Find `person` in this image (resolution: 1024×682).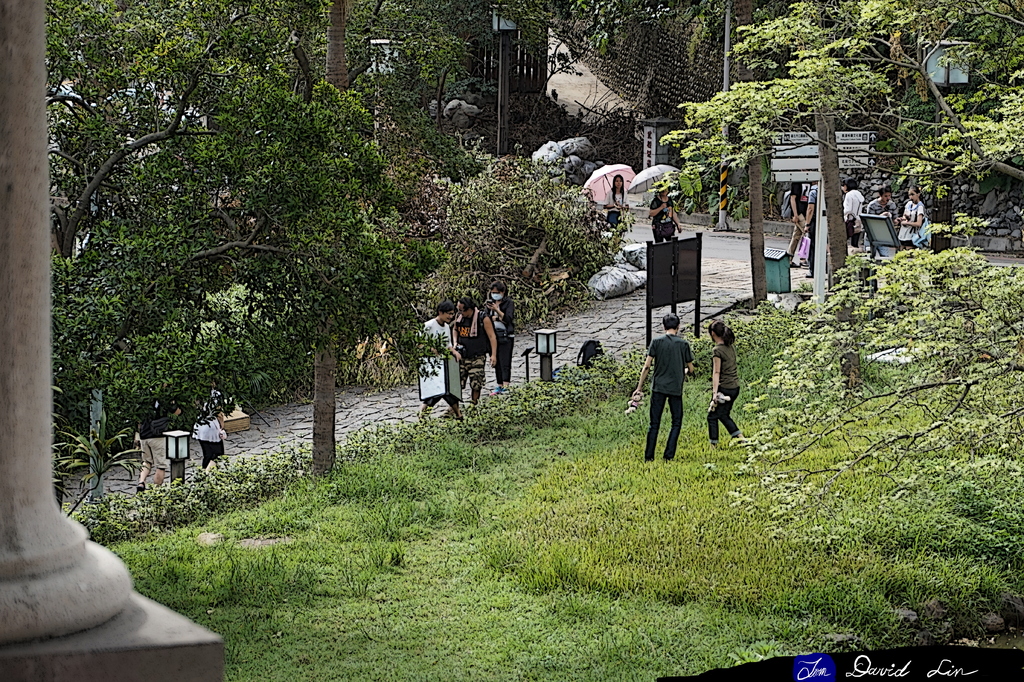
[627,311,694,460].
